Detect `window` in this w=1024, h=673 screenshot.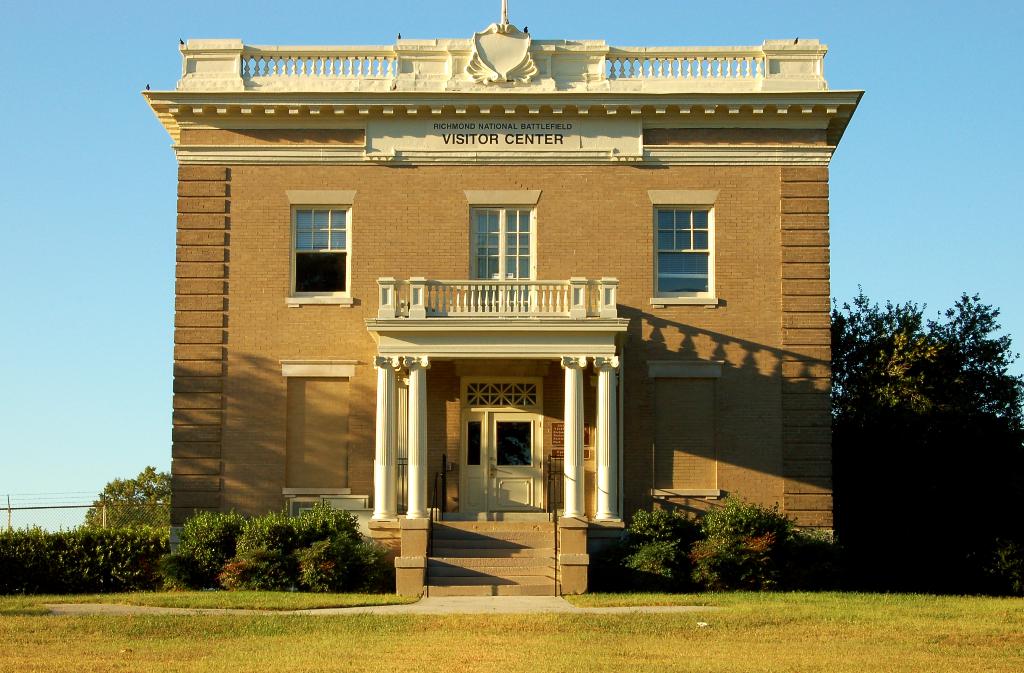
Detection: 467:384:535:405.
